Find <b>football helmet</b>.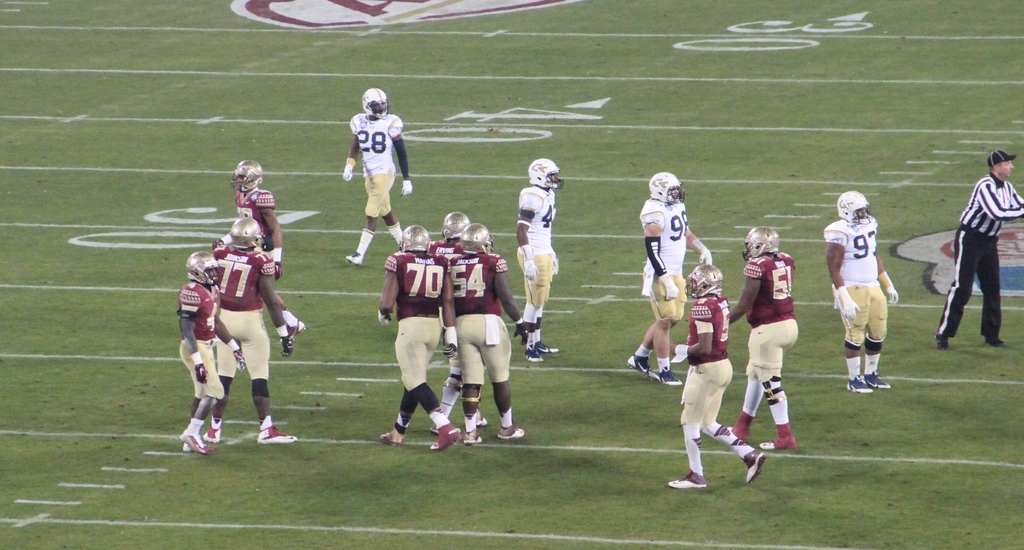
box=[833, 190, 875, 227].
